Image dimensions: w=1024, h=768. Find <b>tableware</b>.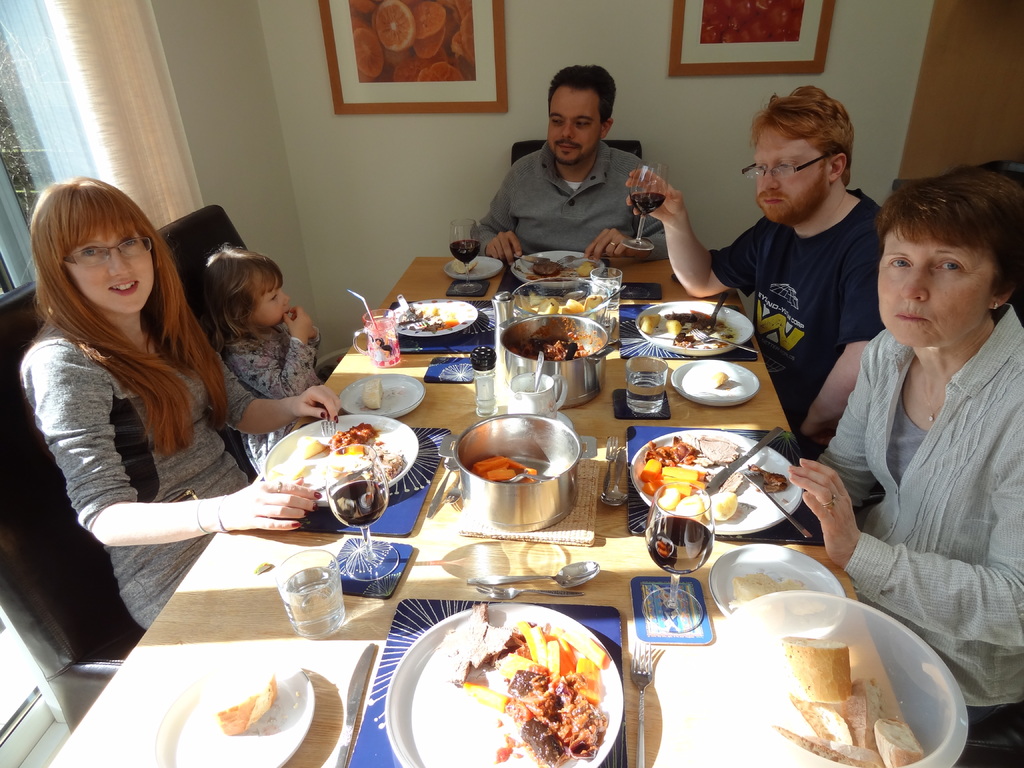
l=554, t=253, r=593, b=263.
